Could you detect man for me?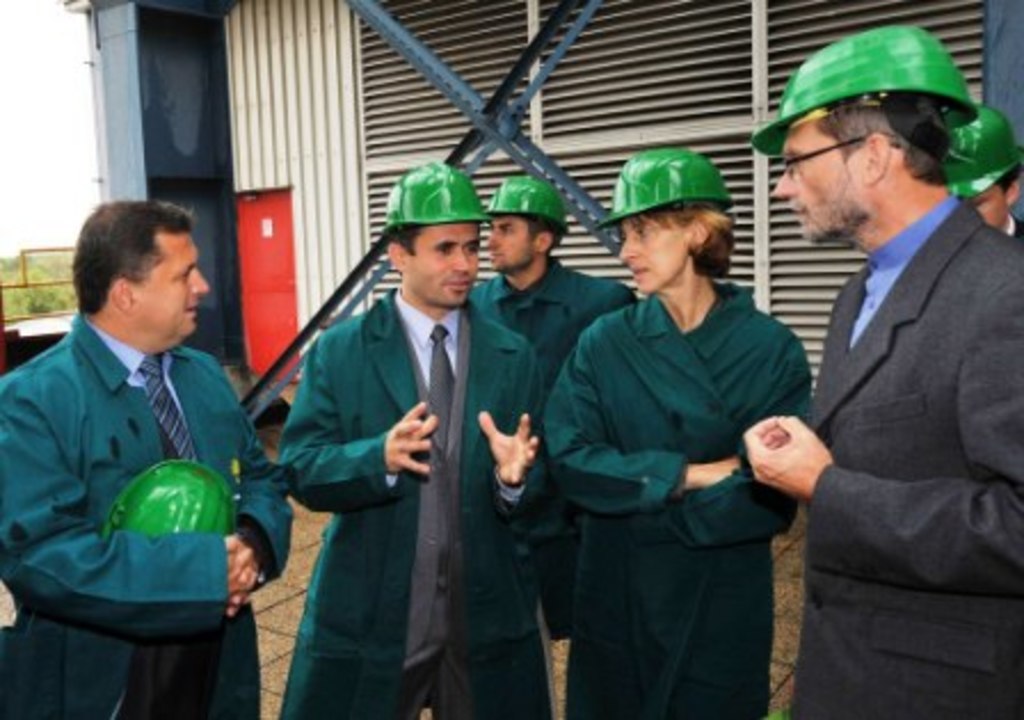
Detection result: l=0, t=187, r=270, b=686.
